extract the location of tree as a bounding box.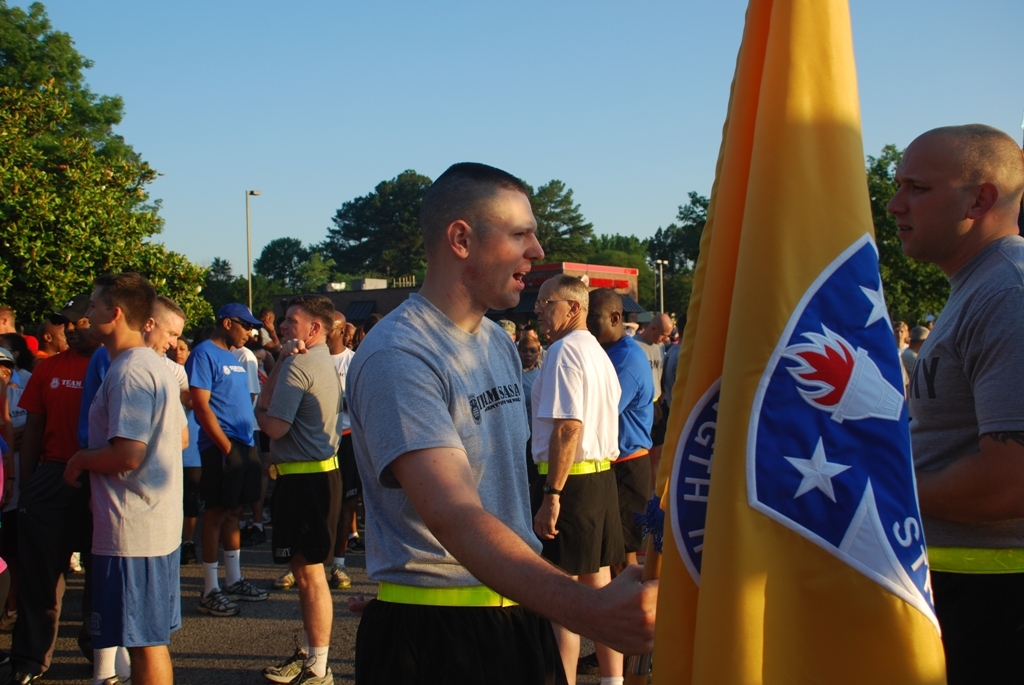
(left=301, top=166, right=429, bottom=285).
